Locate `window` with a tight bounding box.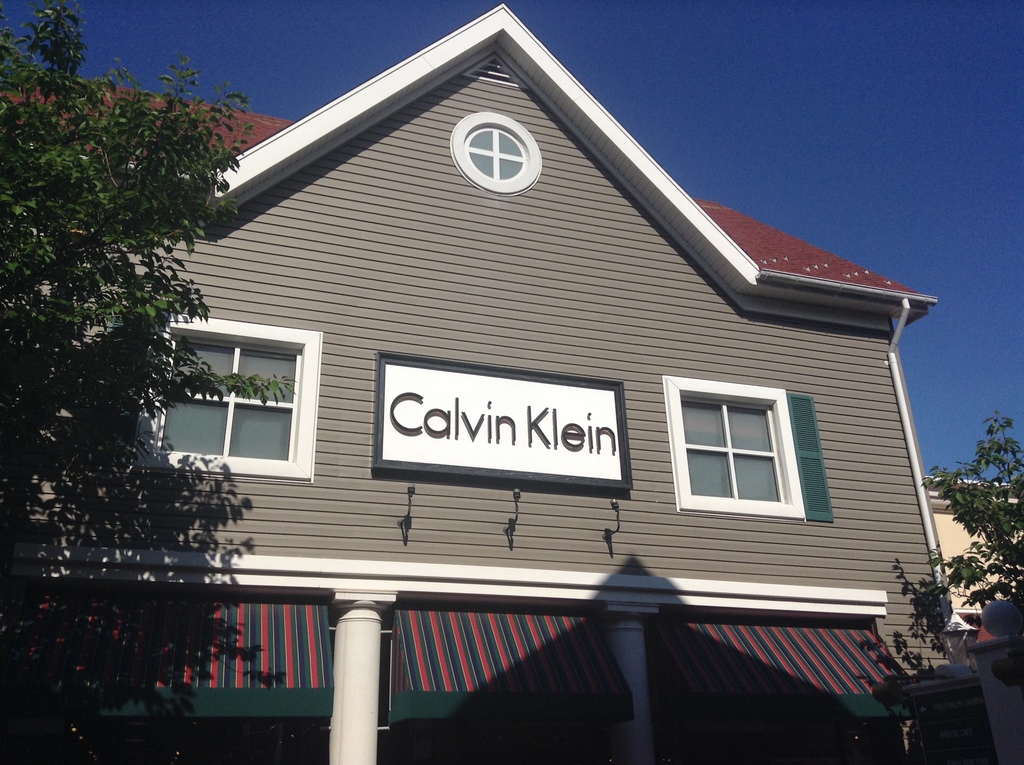
(687,383,806,513).
